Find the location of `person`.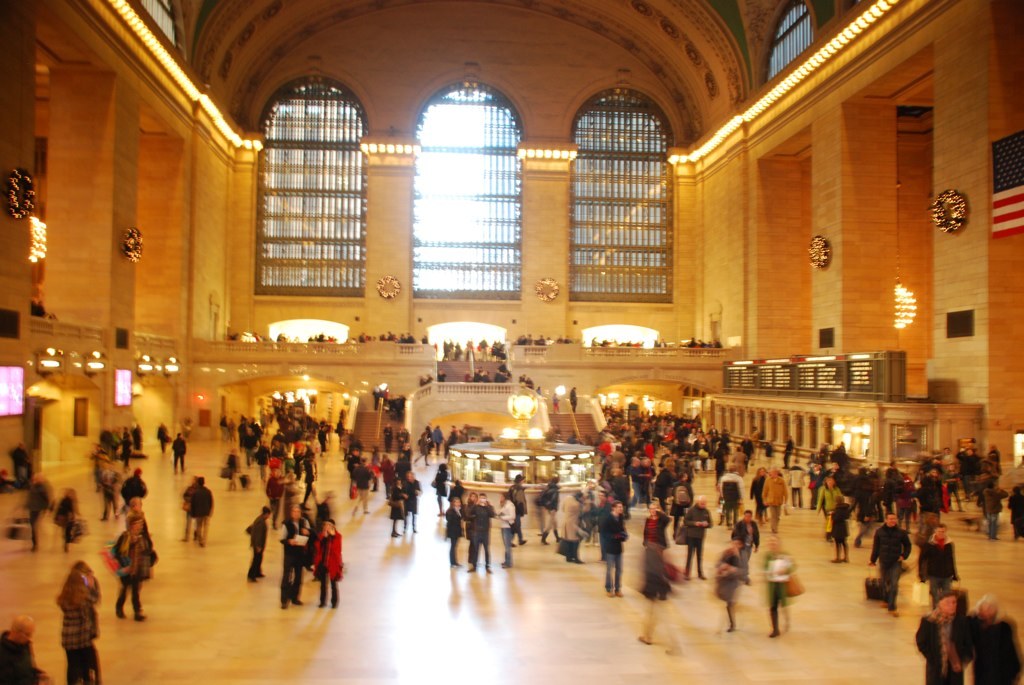
Location: 463,490,493,573.
